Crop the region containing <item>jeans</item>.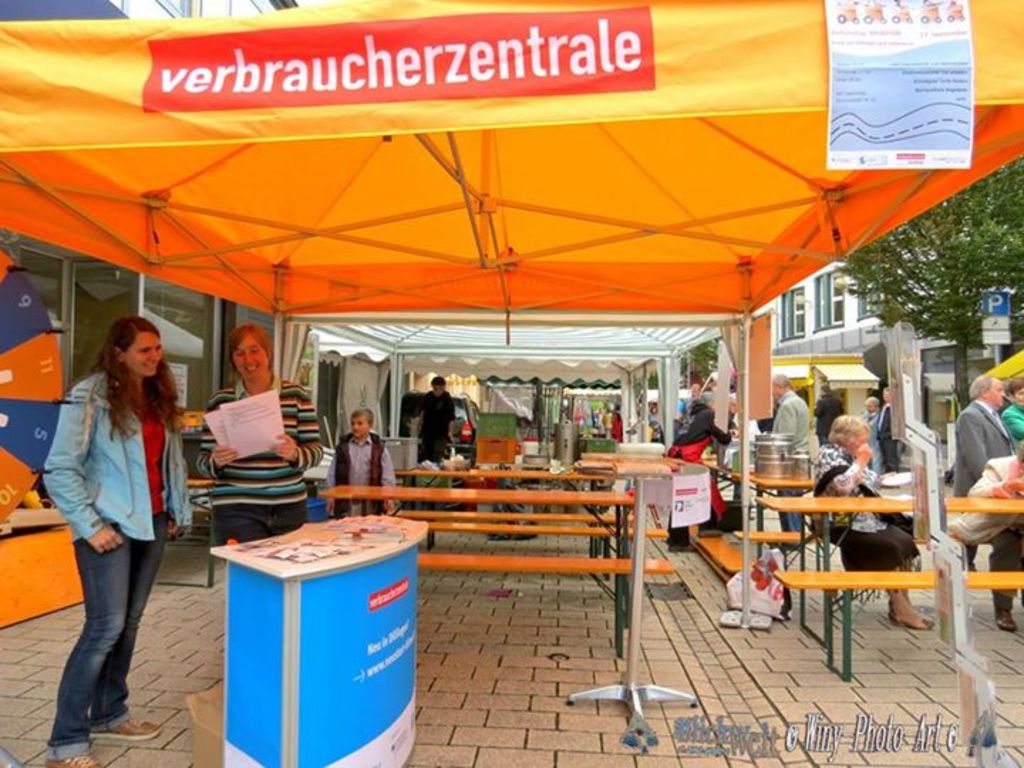
Crop region: box=[201, 511, 304, 563].
